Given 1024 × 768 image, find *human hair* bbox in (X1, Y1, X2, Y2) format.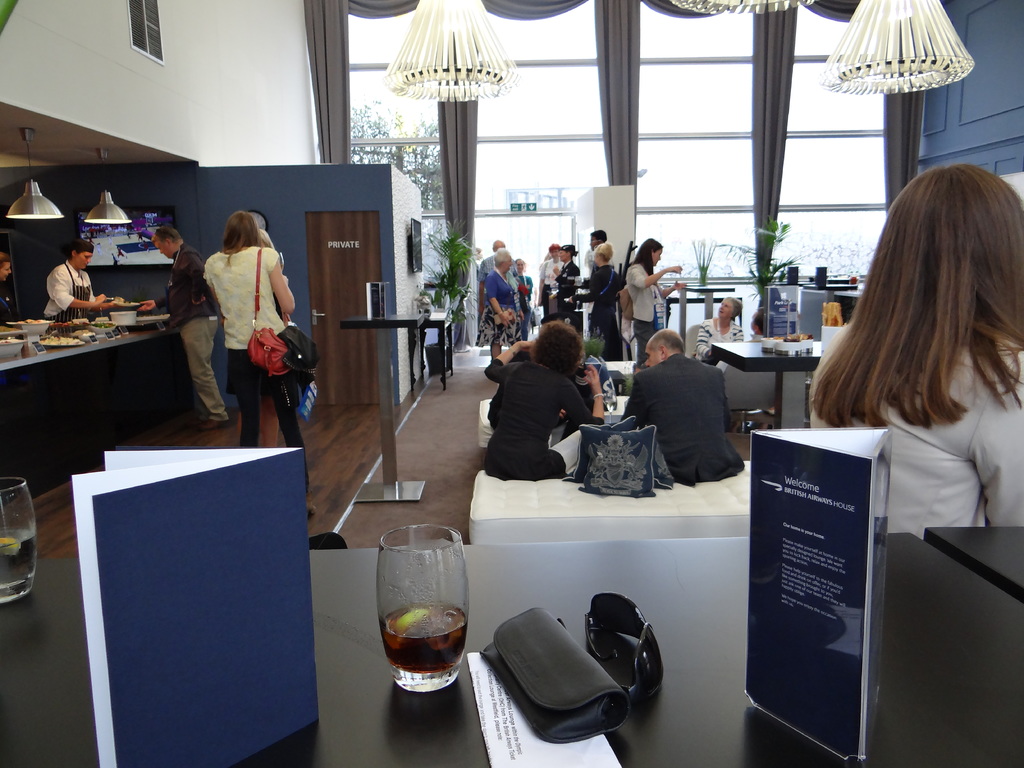
(815, 185, 1014, 463).
